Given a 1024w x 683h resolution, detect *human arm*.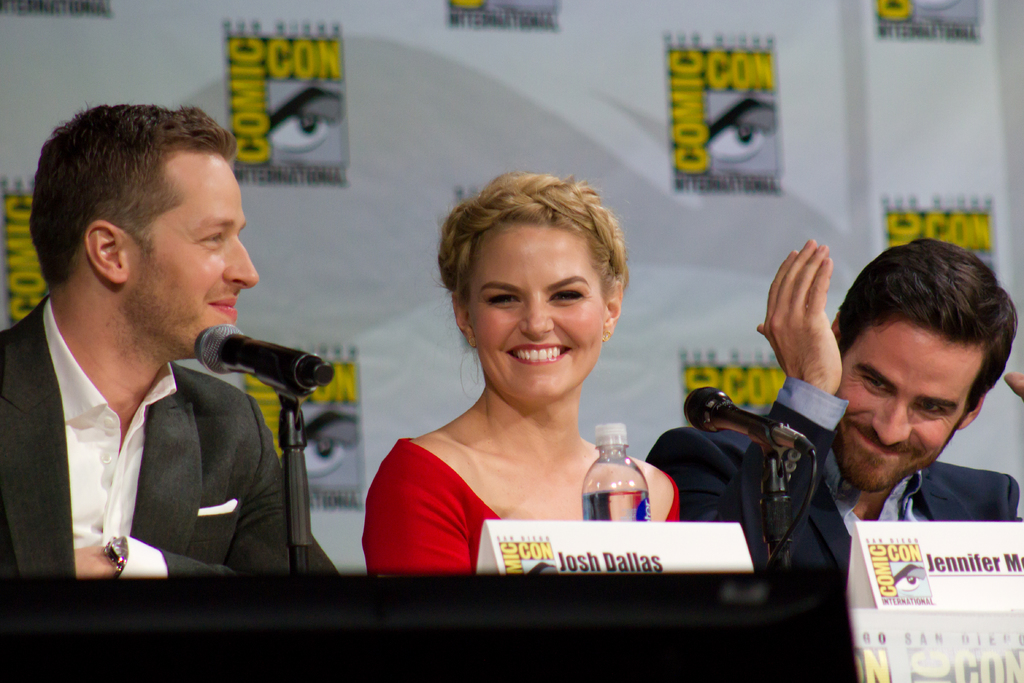
[648, 240, 846, 566].
